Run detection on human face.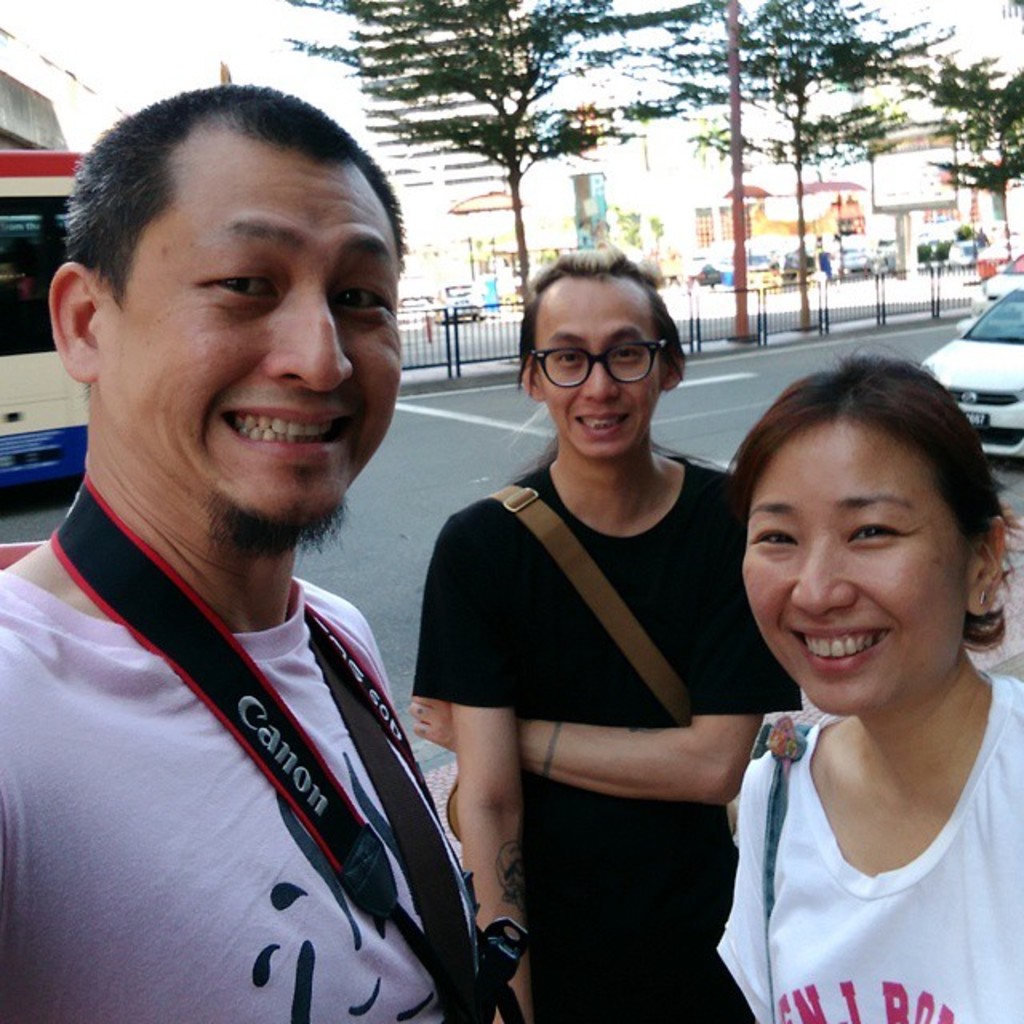
Result: rect(744, 418, 970, 717).
